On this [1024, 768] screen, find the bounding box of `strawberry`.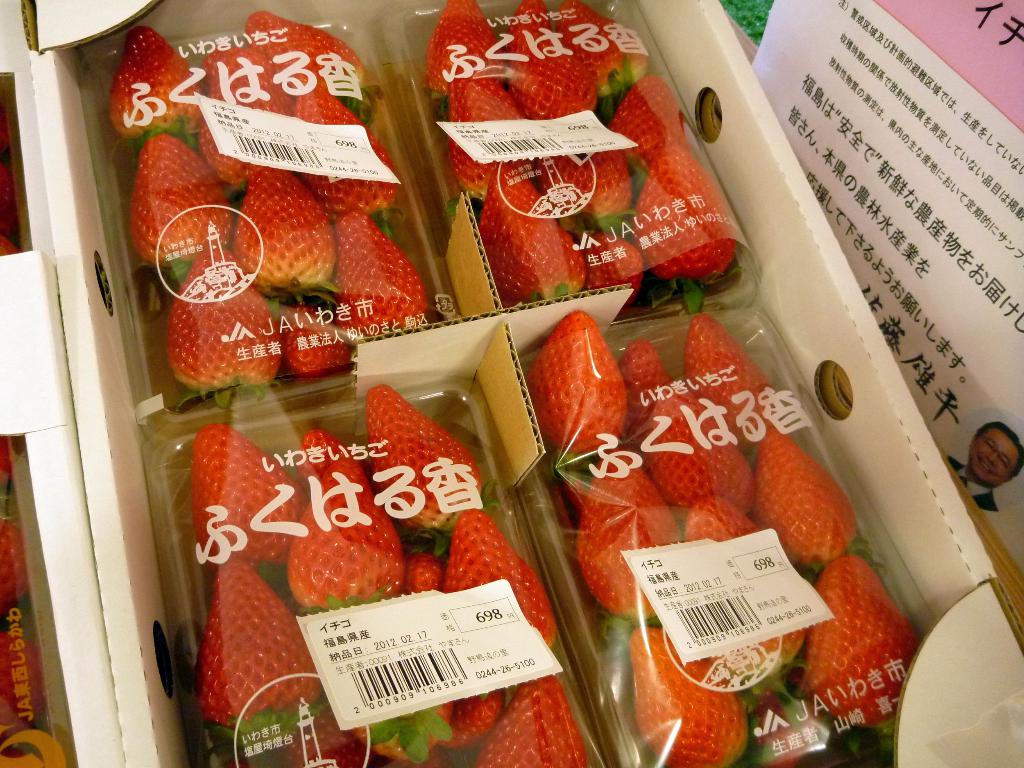
Bounding box: BBox(422, 0, 502, 124).
